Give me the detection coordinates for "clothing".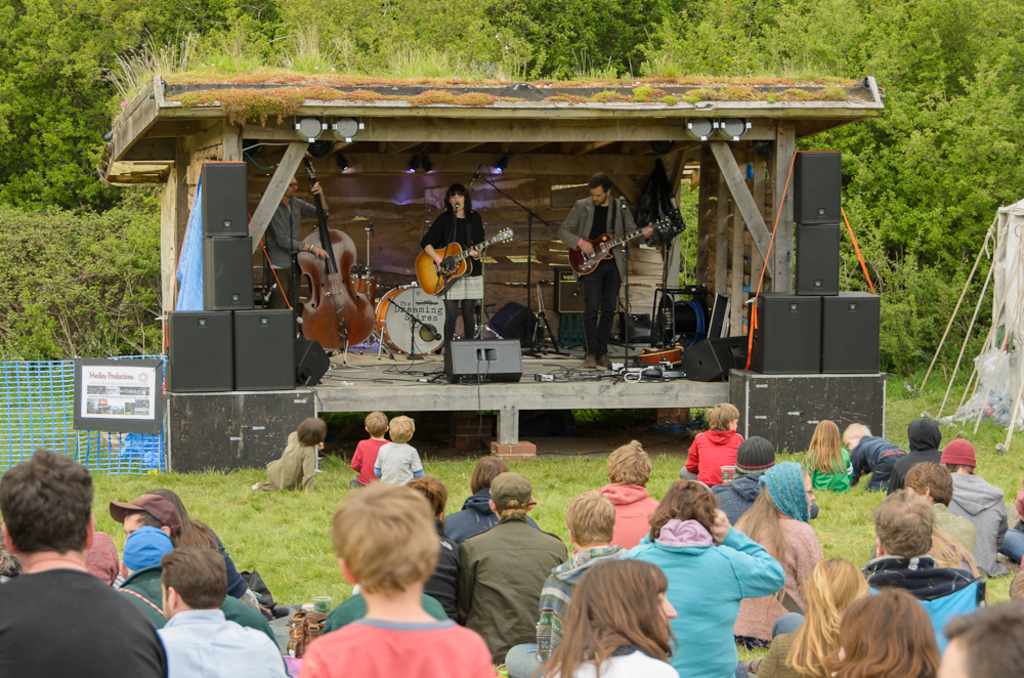
<box>0,536,155,677</box>.
